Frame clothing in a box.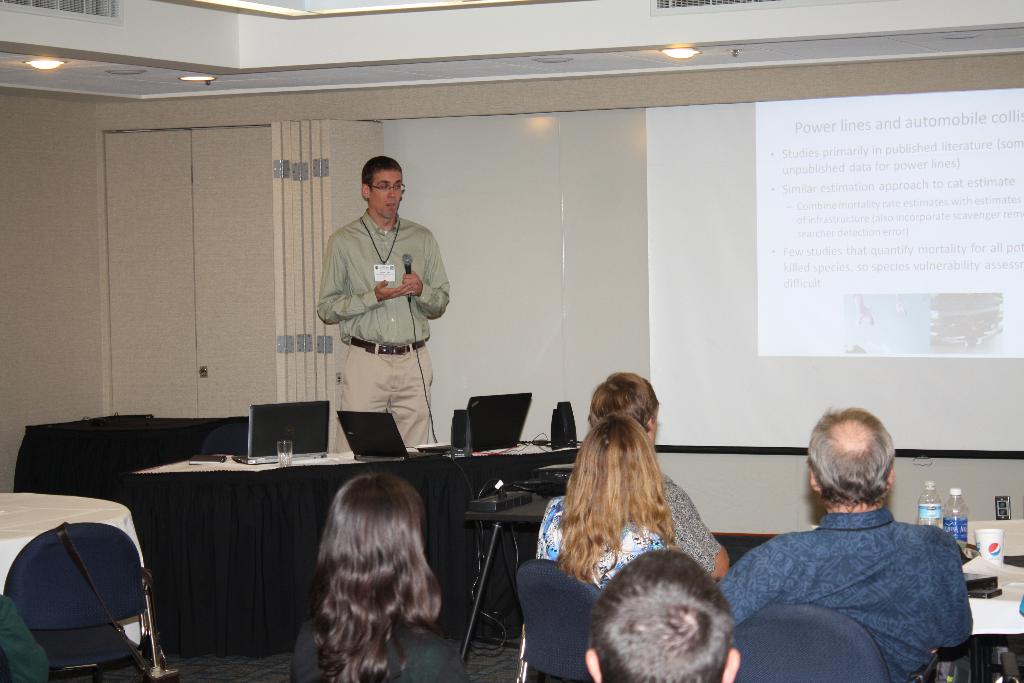
locate(0, 589, 63, 682).
